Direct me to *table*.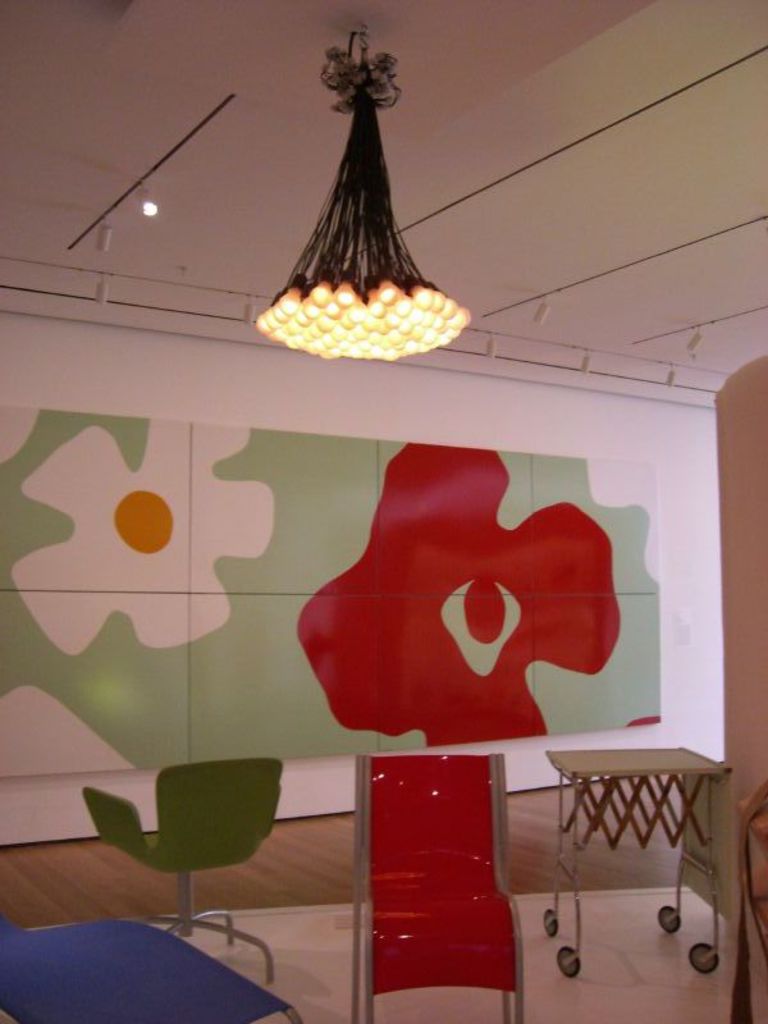
Direction: x1=475 y1=736 x2=737 y2=970.
